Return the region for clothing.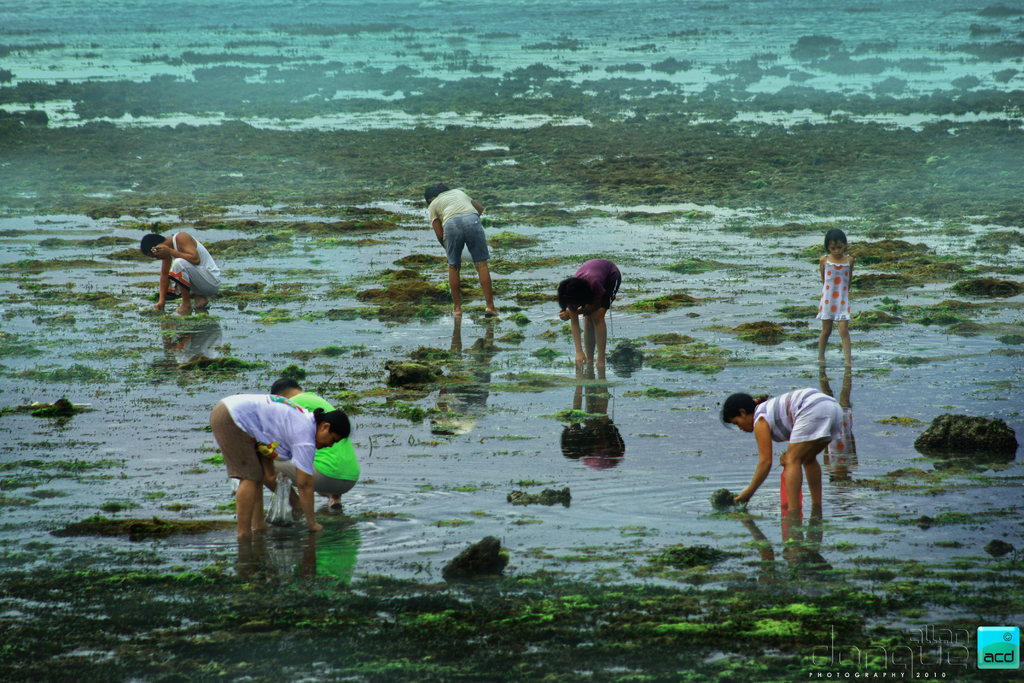
[753, 388, 843, 445].
